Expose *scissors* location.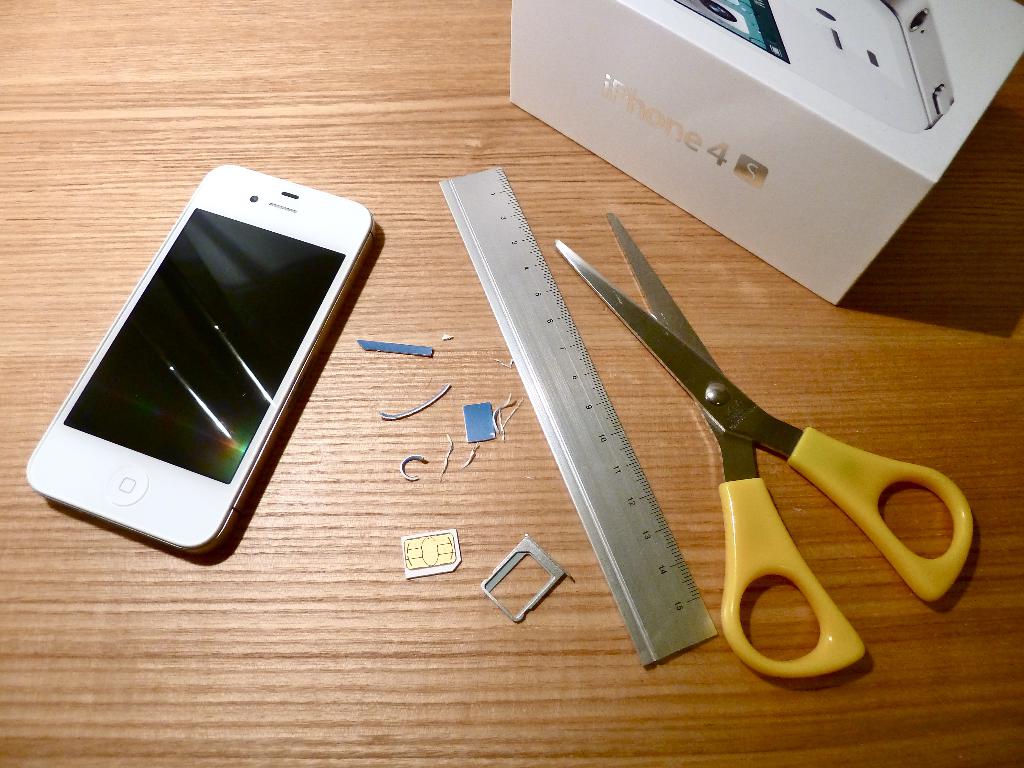
Exposed at Rect(547, 199, 979, 680).
